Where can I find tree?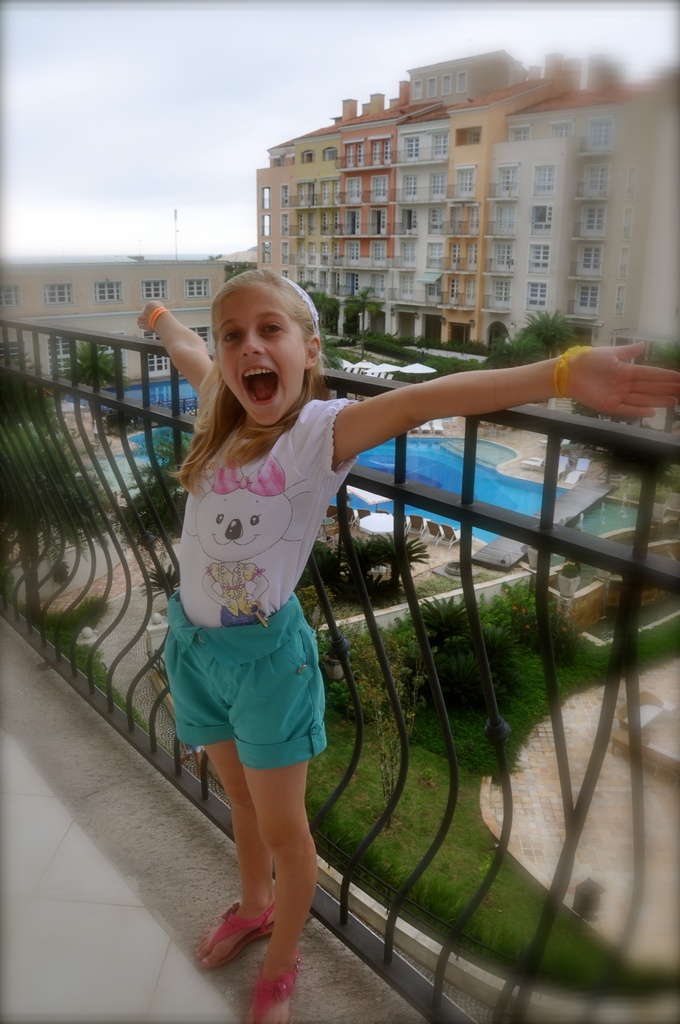
You can find it at detection(68, 338, 132, 408).
